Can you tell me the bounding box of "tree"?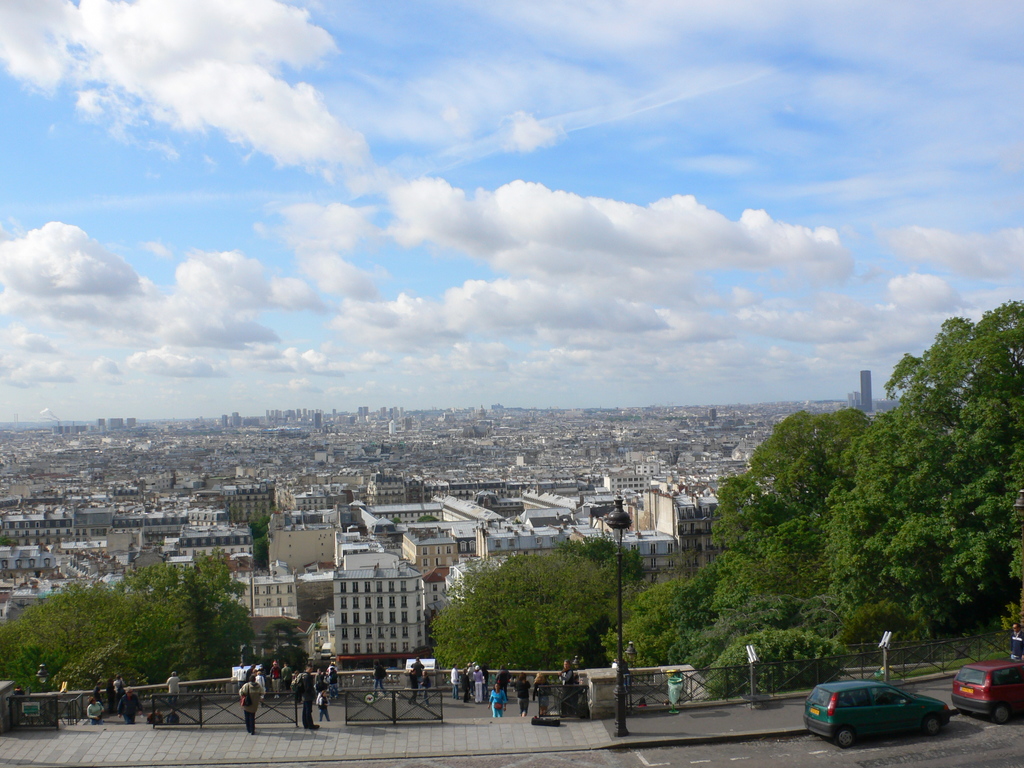
{"left": 2, "top": 560, "right": 260, "bottom": 708}.
